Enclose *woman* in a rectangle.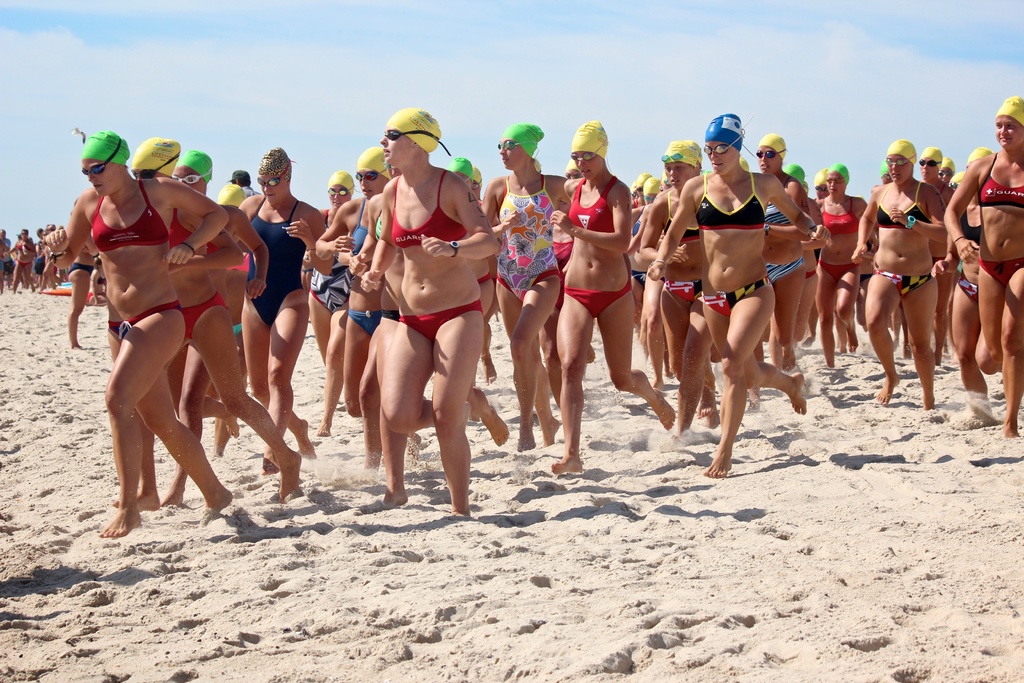
crop(640, 156, 712, 440).
